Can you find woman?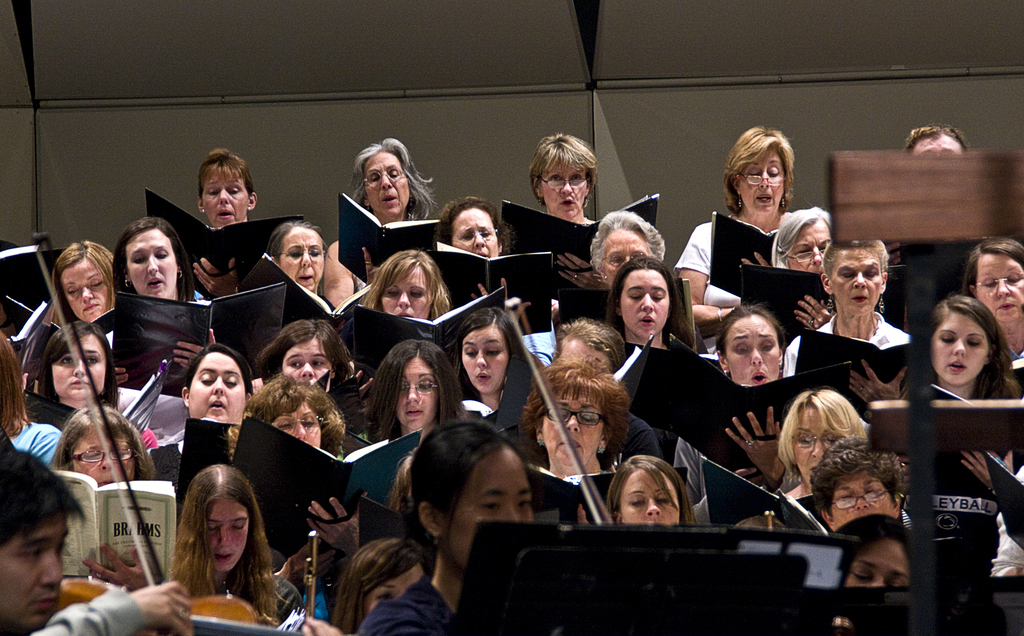
Yes, bounding box: detection(266, 216, 337, 323).
